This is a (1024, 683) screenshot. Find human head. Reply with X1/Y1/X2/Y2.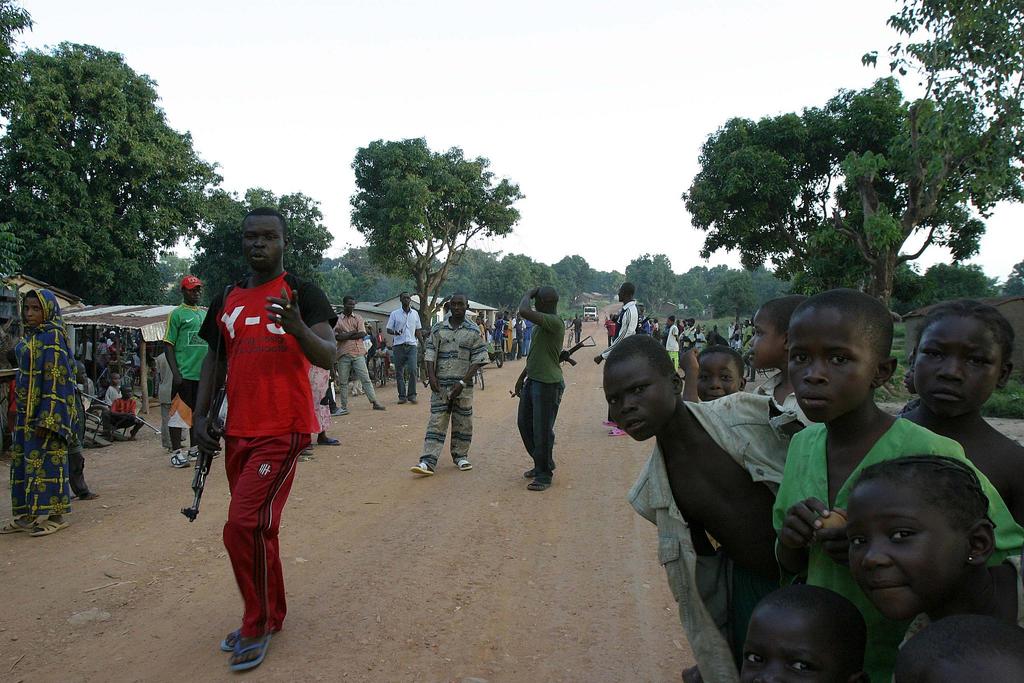
609/314/615/322.
